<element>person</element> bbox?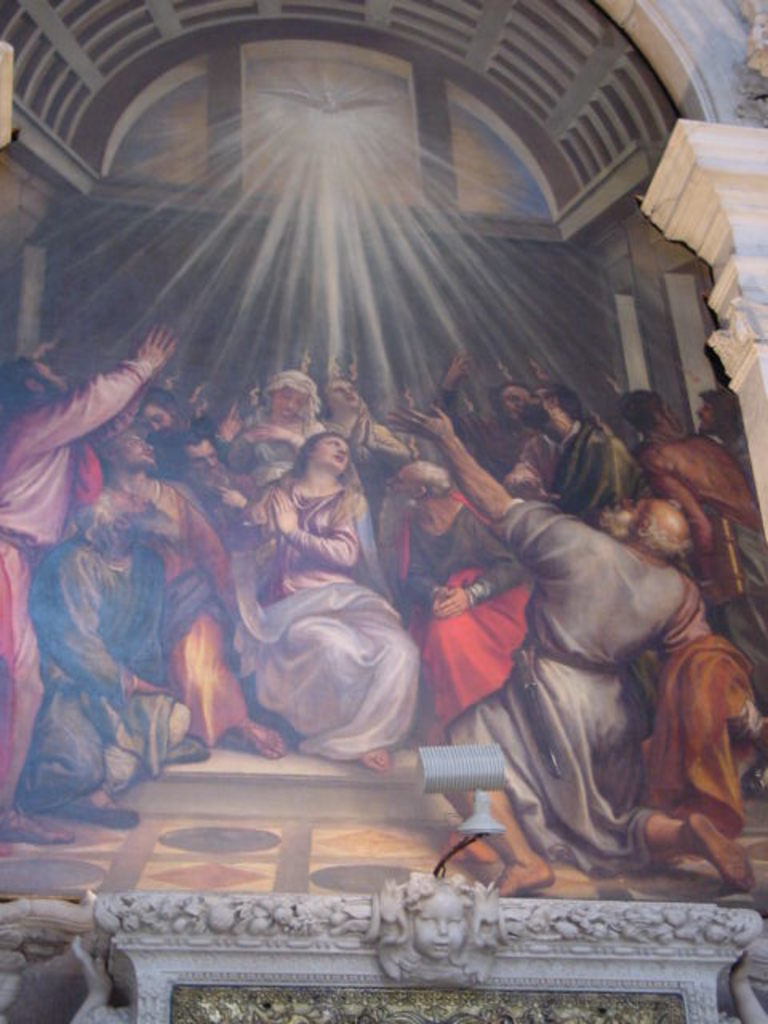
520:378:656:531
